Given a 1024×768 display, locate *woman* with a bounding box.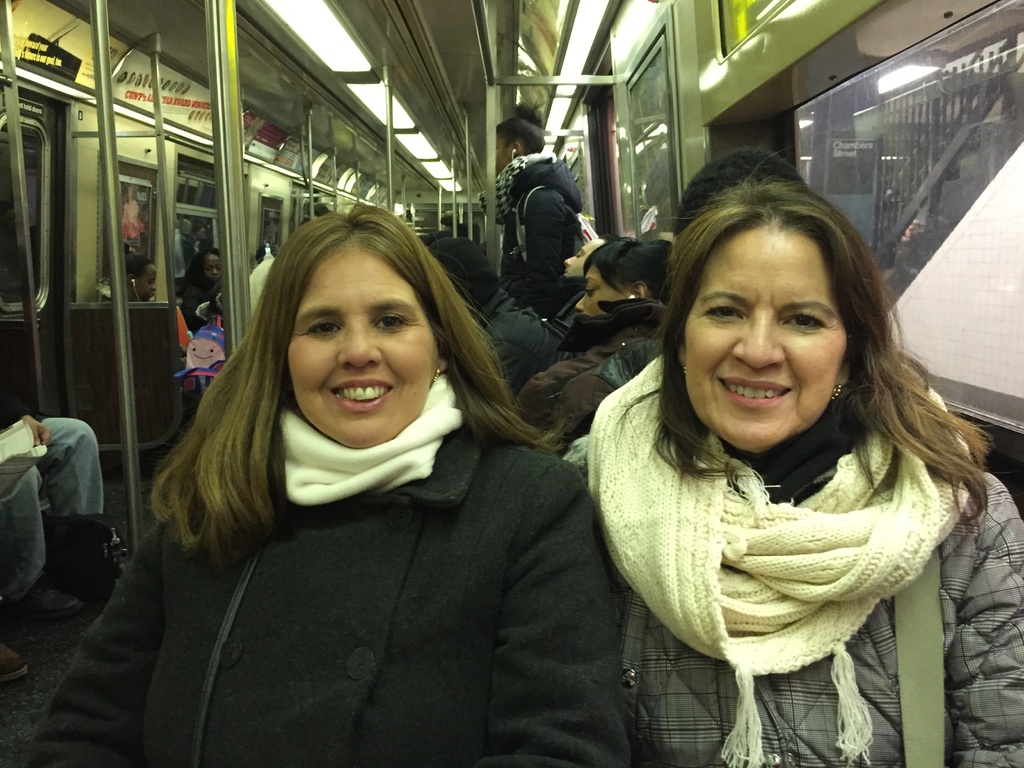
Located: (left=178, top=250, right=222, bottom=331).
